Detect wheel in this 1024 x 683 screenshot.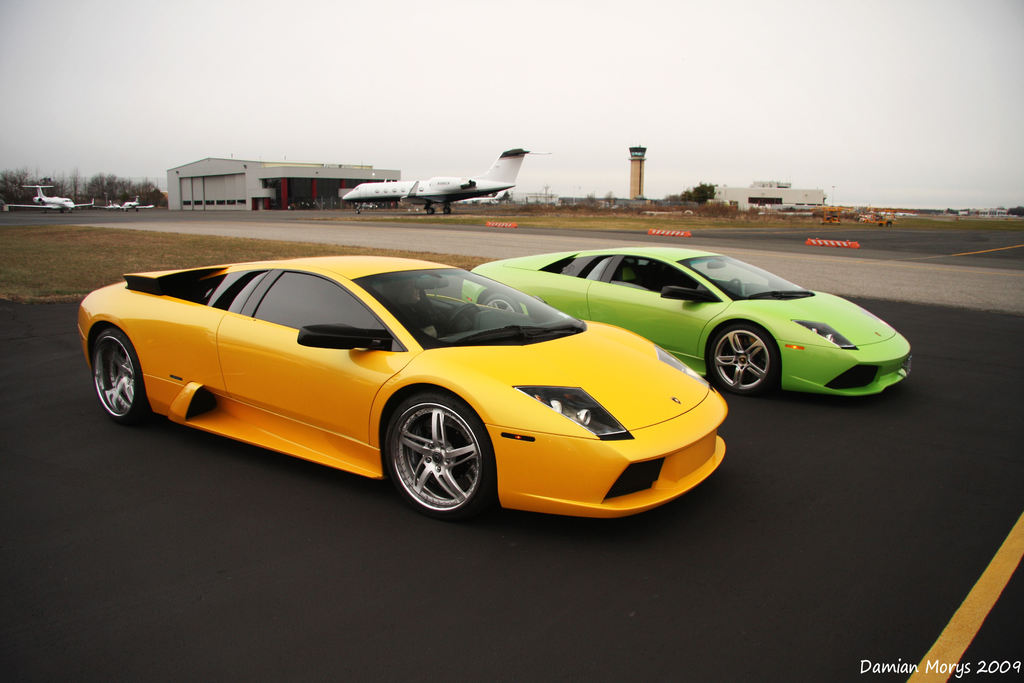
Detection: 724/277/741/297.
